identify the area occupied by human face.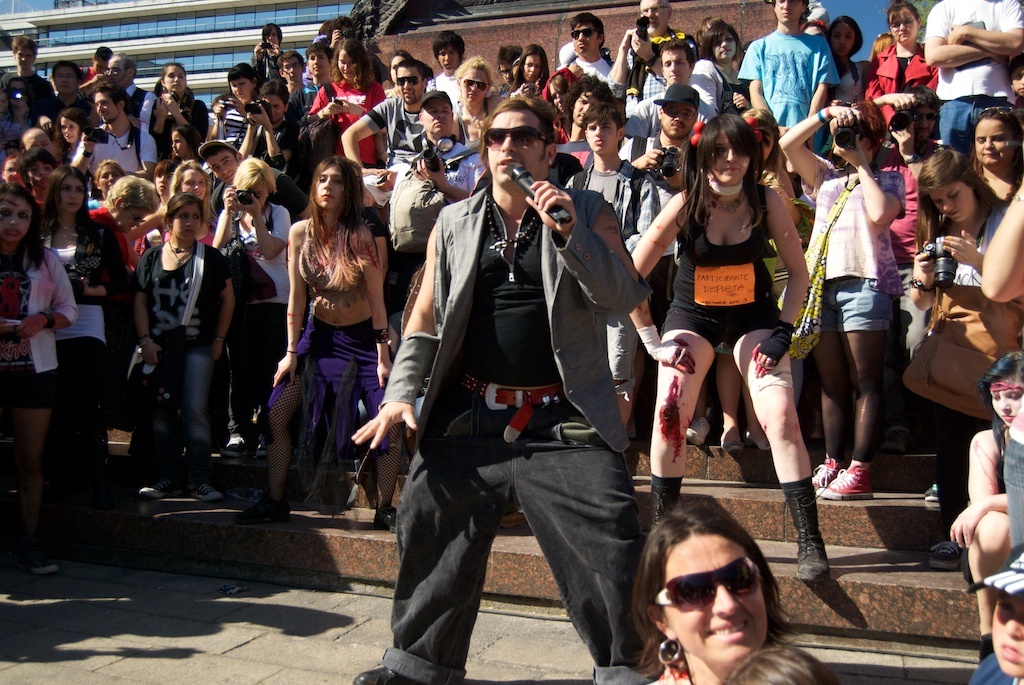
Area: [306, 51, 326, 71].
